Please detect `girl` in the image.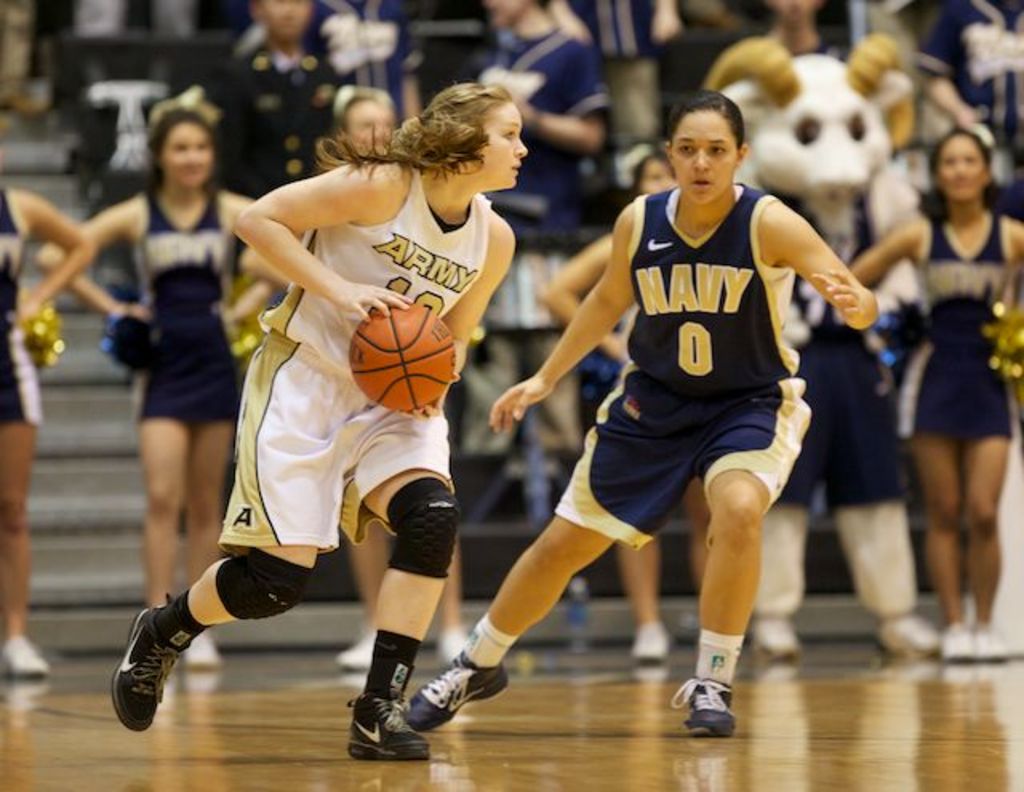
pyautogui.locateOnScreen(242, 85, 466, 669).
